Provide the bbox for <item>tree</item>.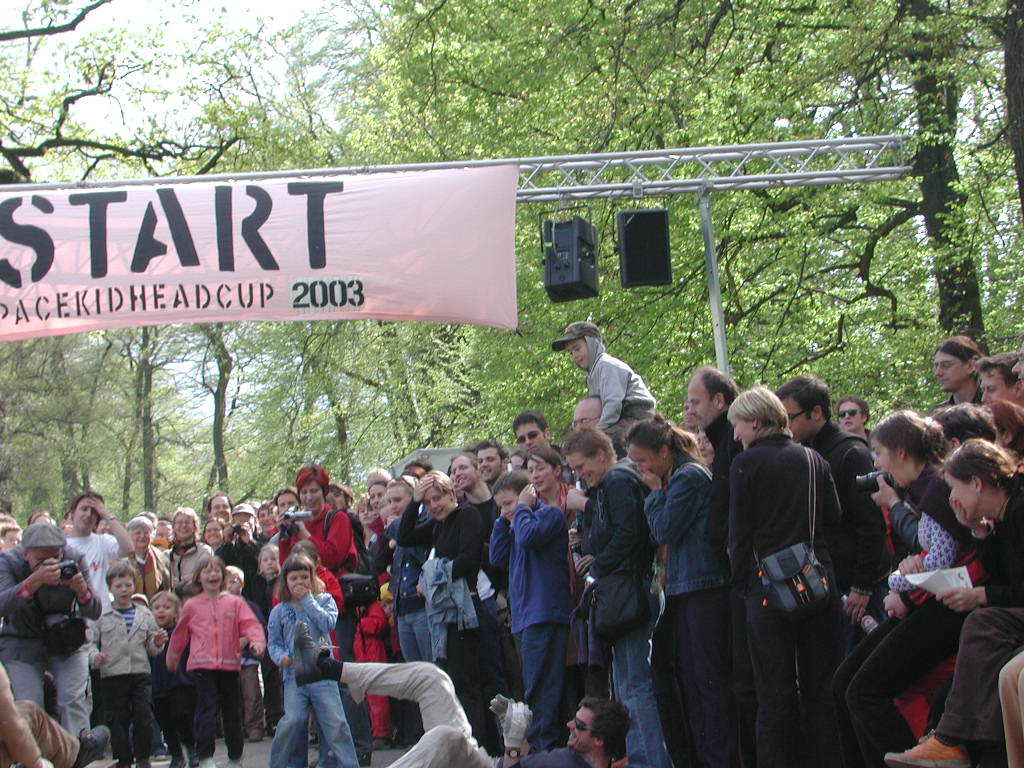
BBox(0, 0, 1023, 534).
